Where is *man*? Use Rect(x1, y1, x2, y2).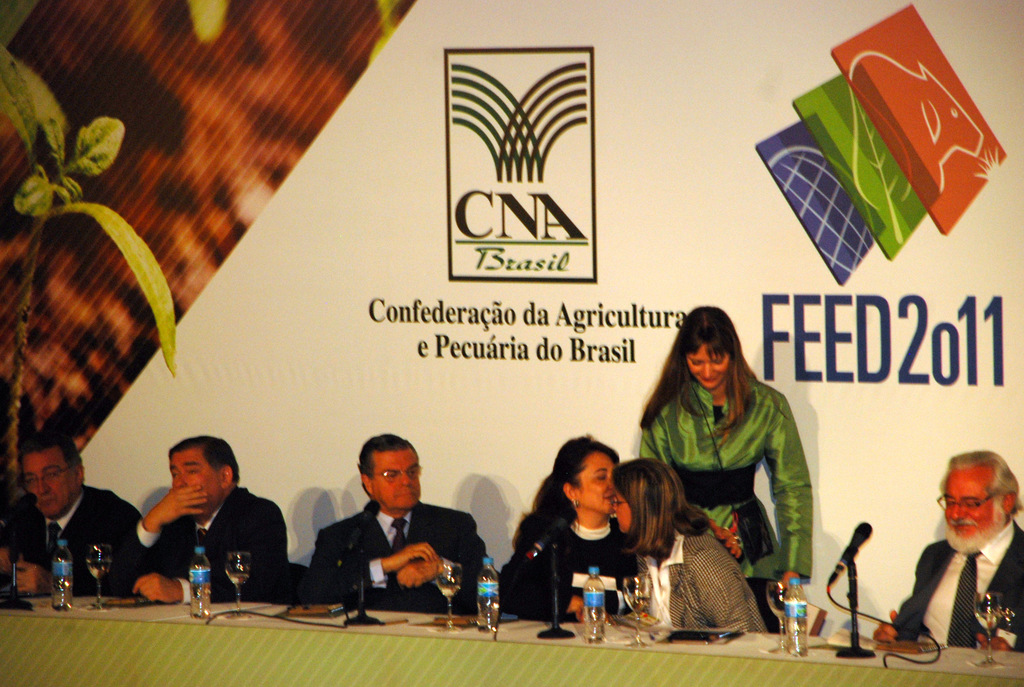
Rect(104, 436, 294, 601).
